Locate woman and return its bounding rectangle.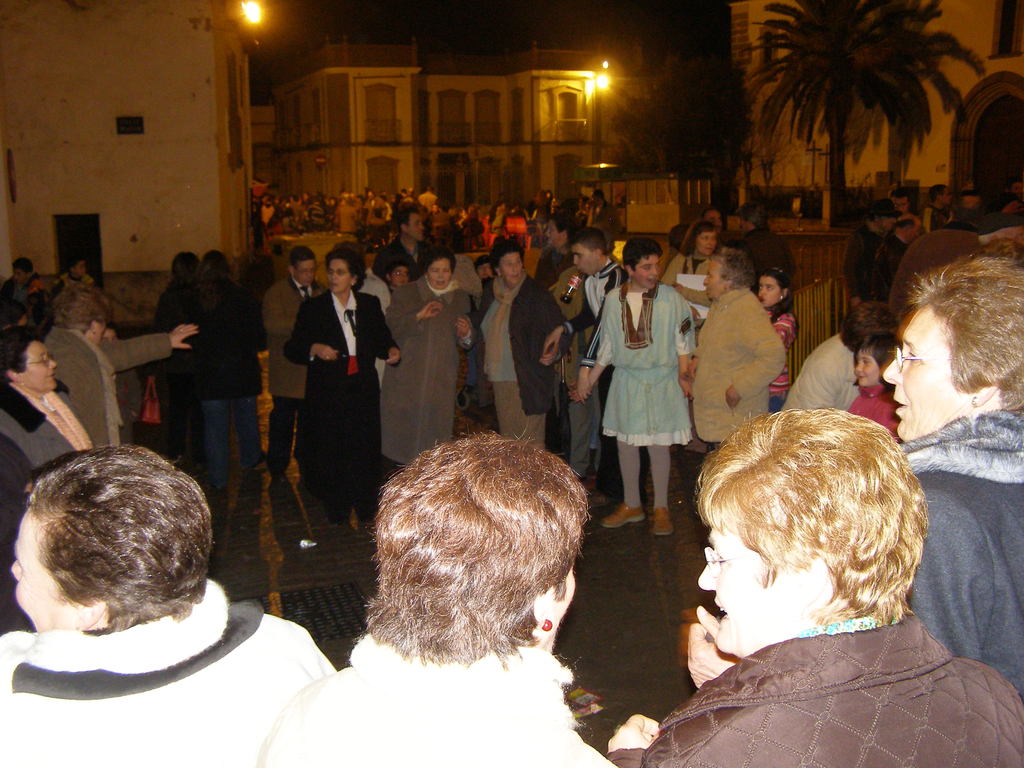
[left=294, top=243, right=406, bottom=533].
